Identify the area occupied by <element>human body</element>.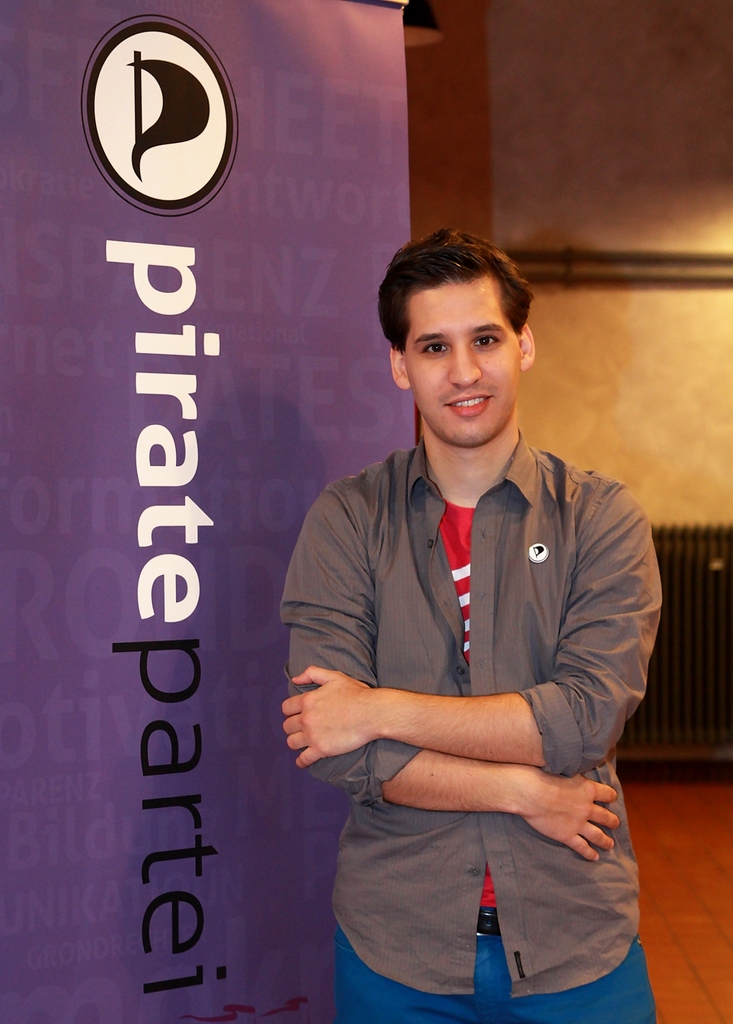
Area: <box>285,216,670,1023</box>.
